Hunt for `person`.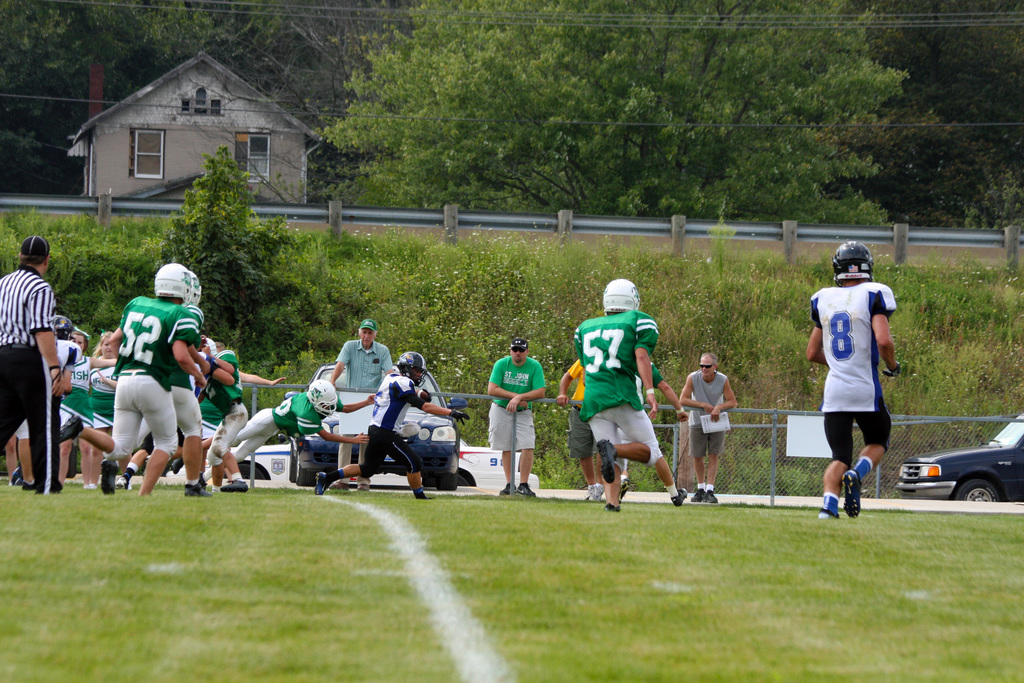
Hunted down at region(804, 258, 899, 533).
